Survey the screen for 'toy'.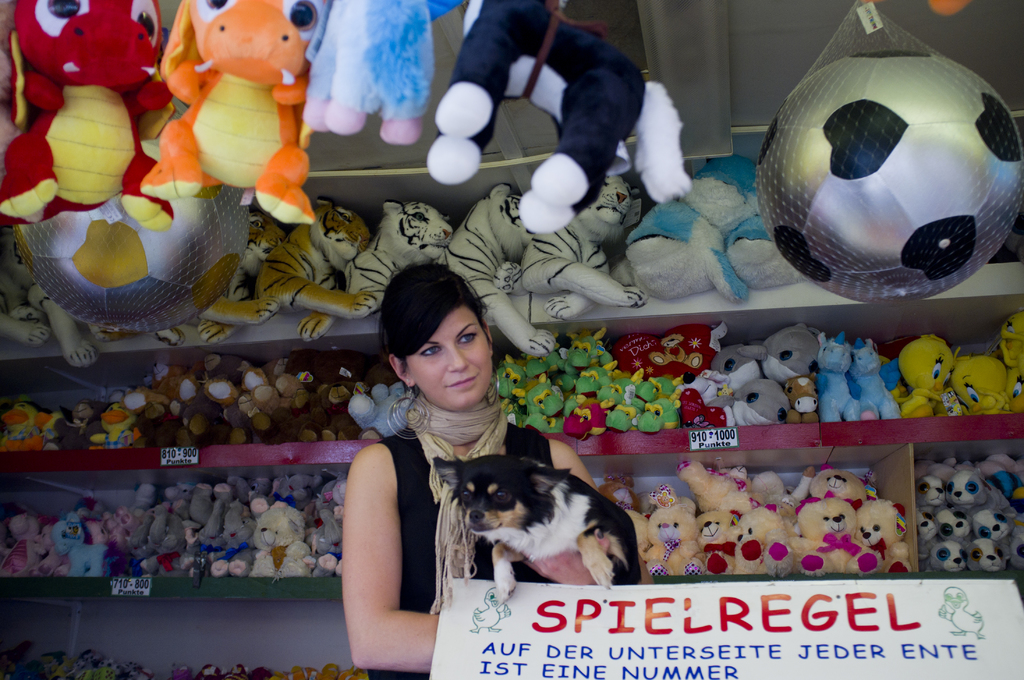
Survey found: {"x1": 428, "y1": 0, "x2": 691, "y2": 229}.
